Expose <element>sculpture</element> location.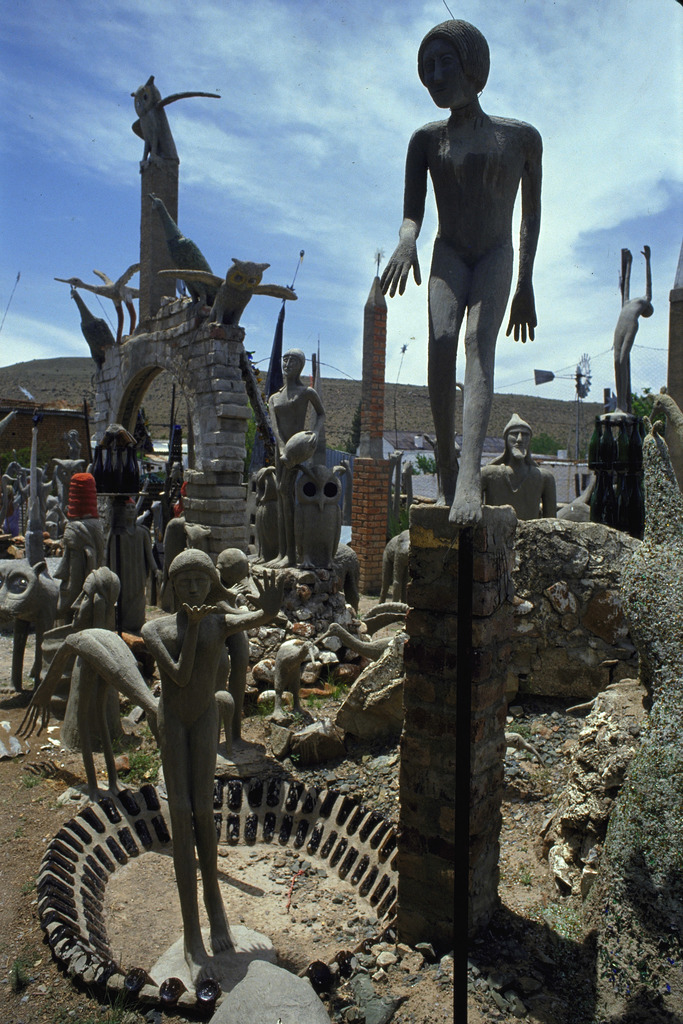
Exposed at [379, 8, 554, 536].
